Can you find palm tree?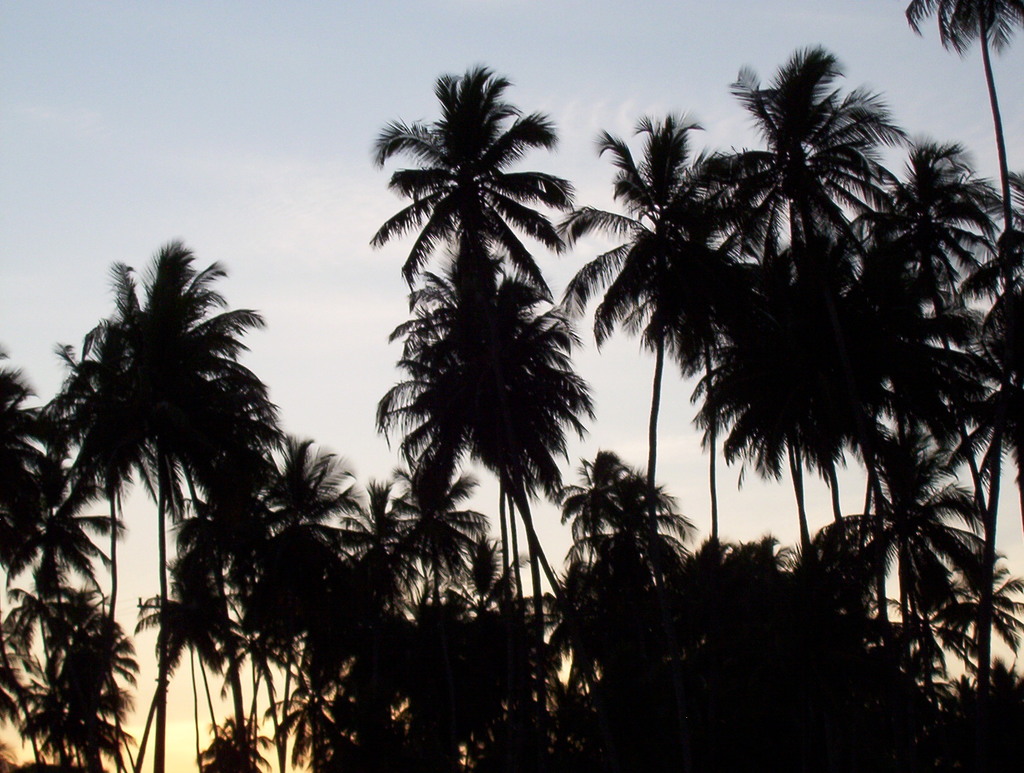
Yes, bounding box: [left=844, top=465, right=975, bottom=635].
